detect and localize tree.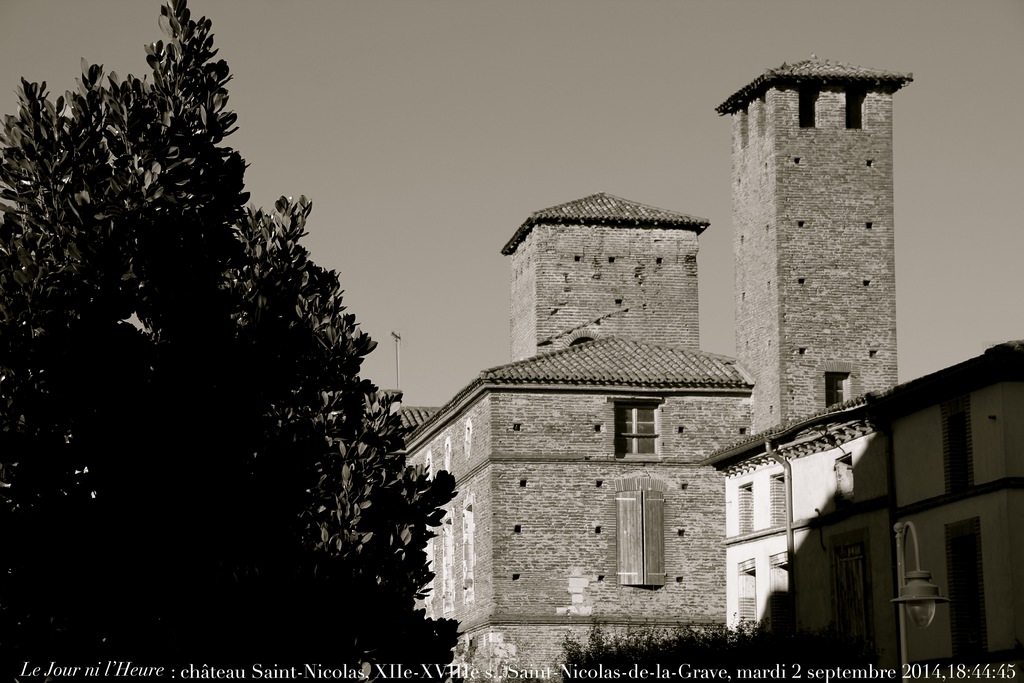
Localized at bbox=(3, 67, 420, 620).
